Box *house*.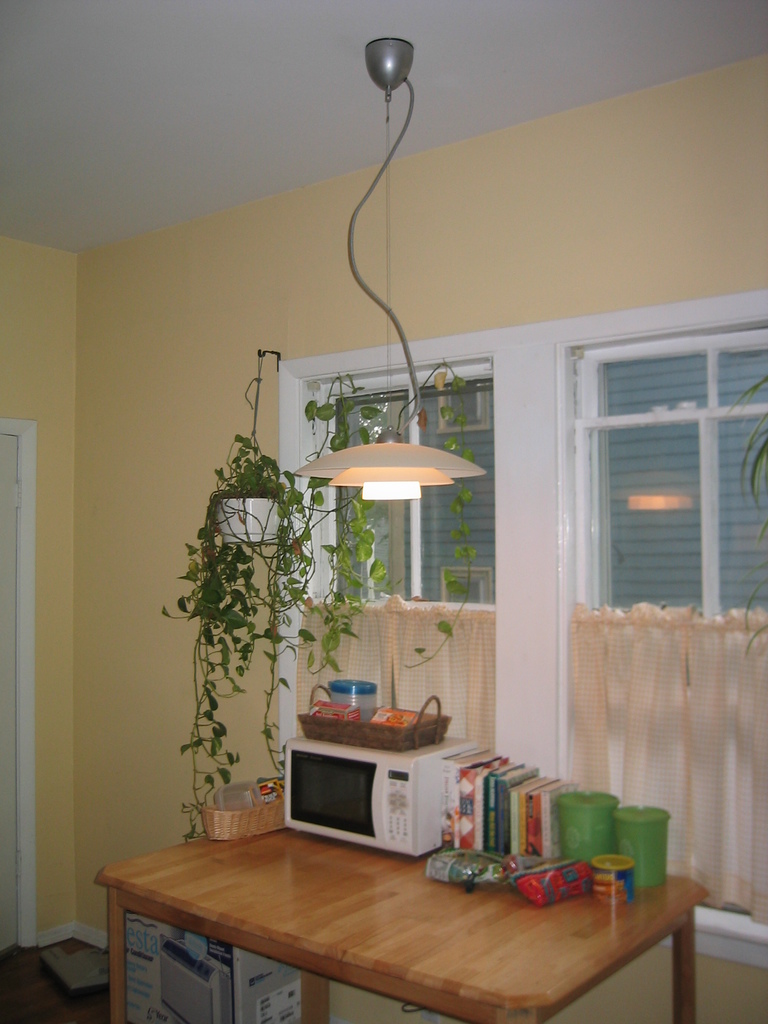
pyautogui.locateOnScreen(33, 14, 767, 1023).
